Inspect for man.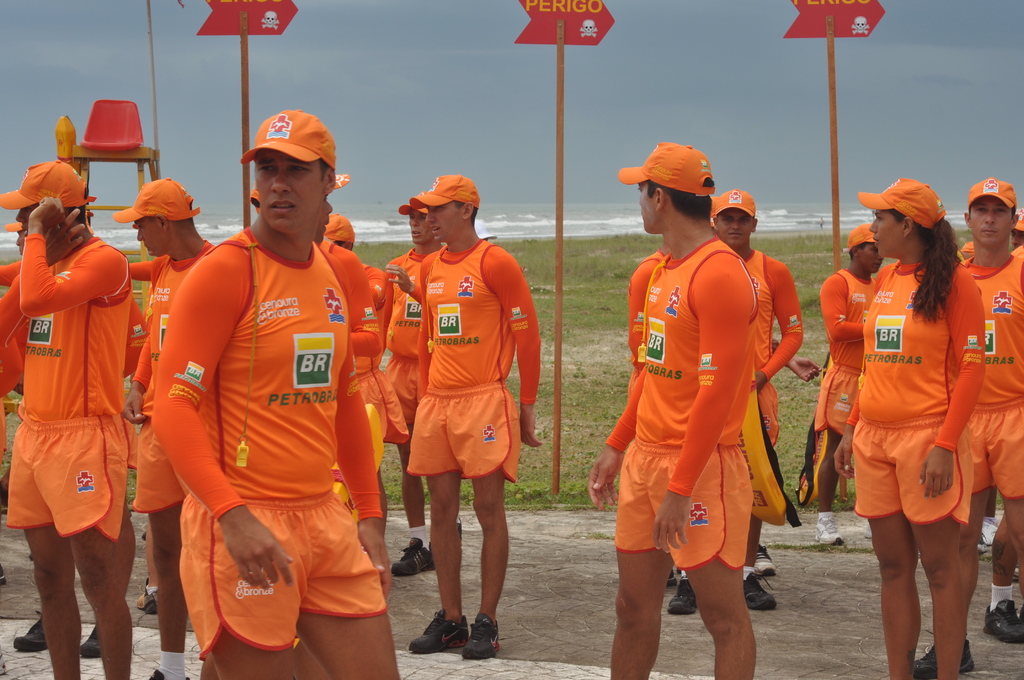
Inspection: (left=404, top=175, right=548, bottom=659).
